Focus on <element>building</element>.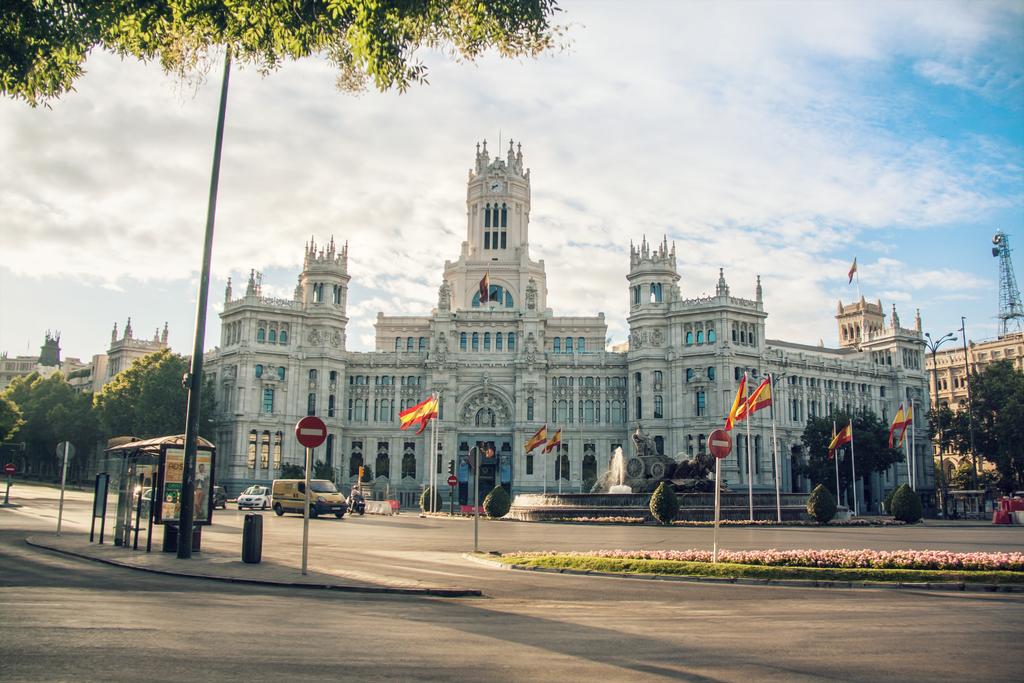
Focused at bbox(0, 315, 178, 398).
